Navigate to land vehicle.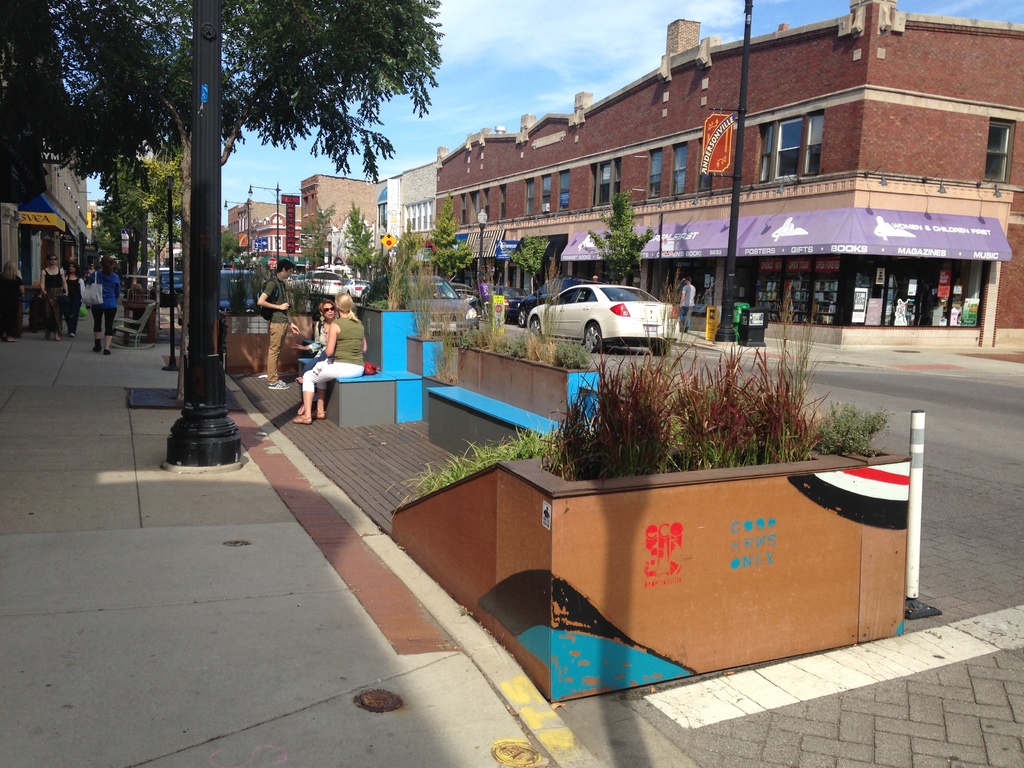
Navigation target: select_region(216, 267, 262, 321).
